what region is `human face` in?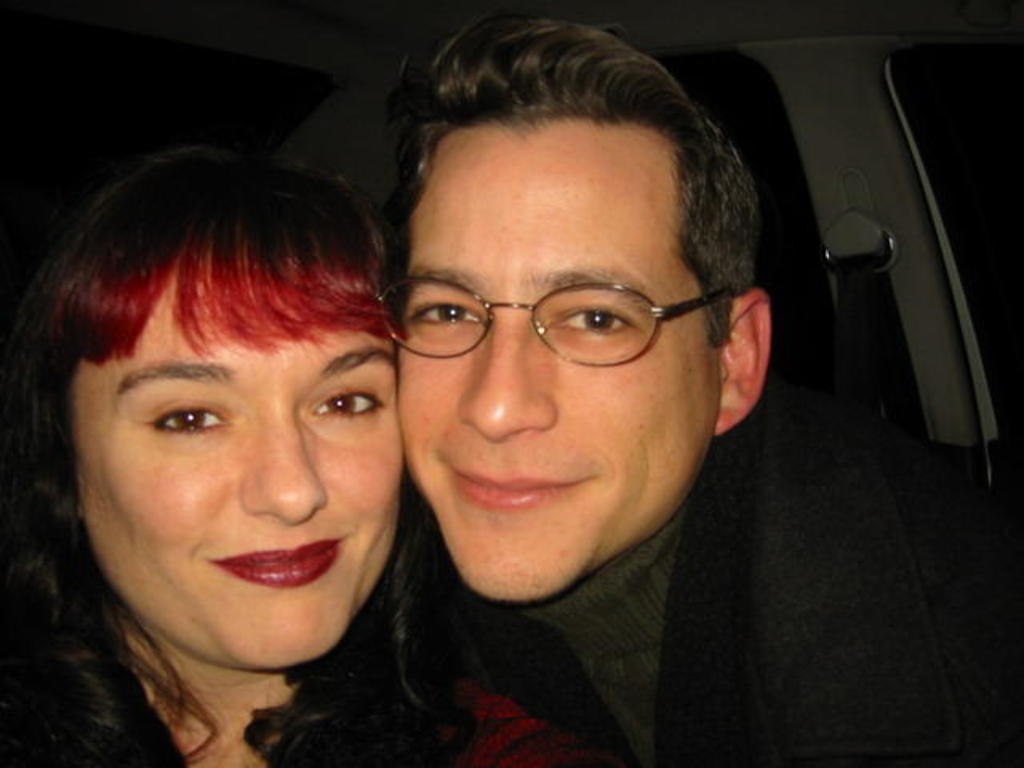
[left=78, top=256, right=394, bottom=675].
